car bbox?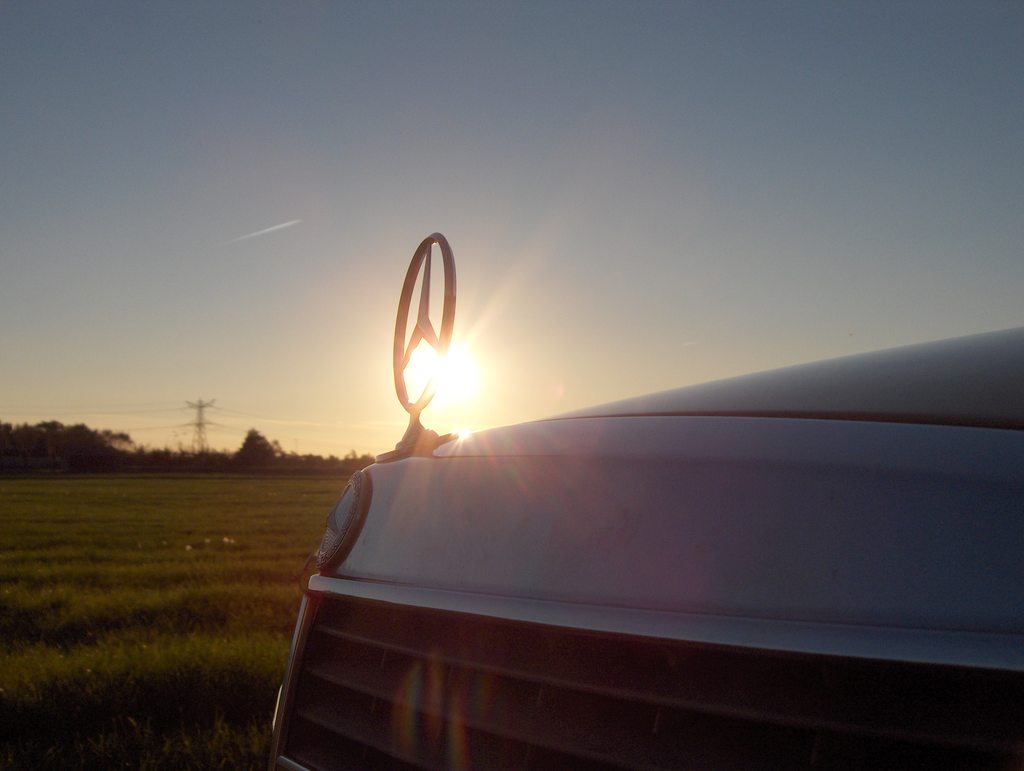
(266, 229, 1023, 770)
